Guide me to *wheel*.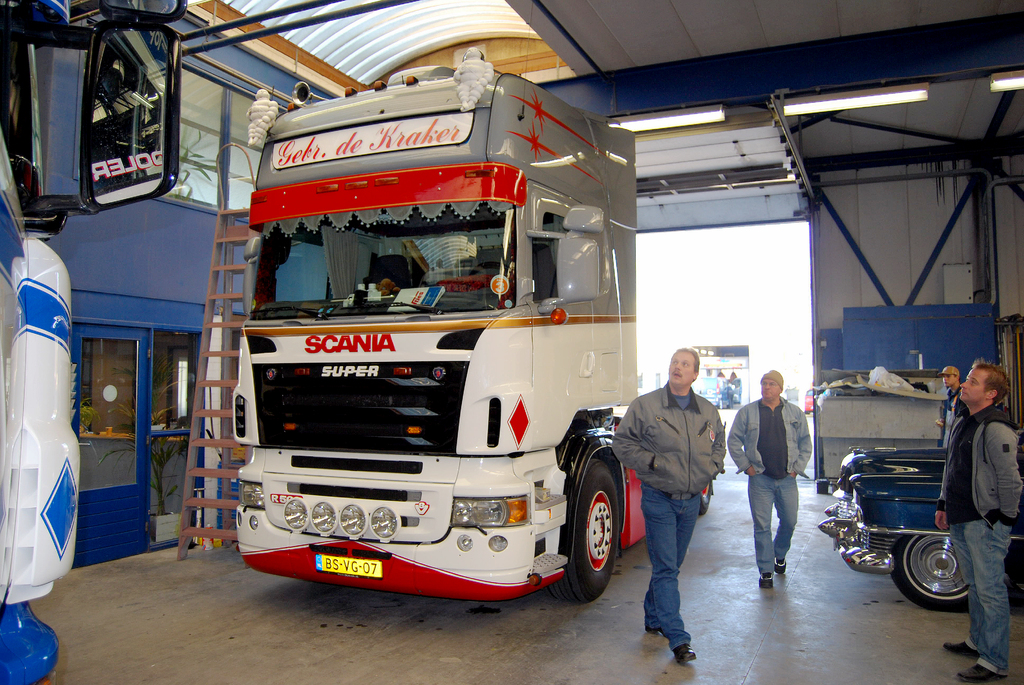
Guidance: {"left": 890, "top": 535, "right": 973, "bottom": 610}.
